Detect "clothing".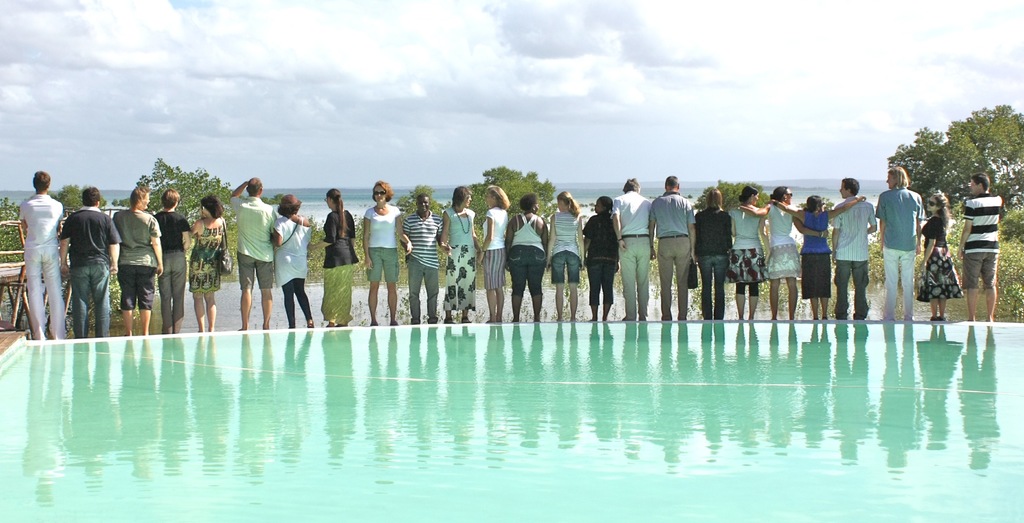
Detected at locate(115, 204, 155, 319).
